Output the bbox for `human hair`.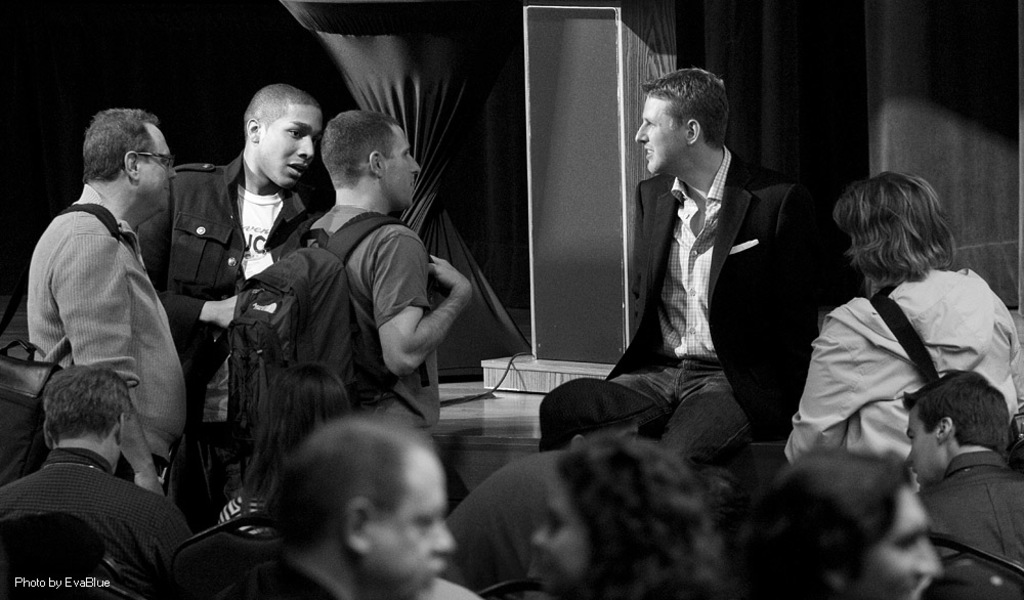
{"x1": 82, "y1": 108, "x2": 156, "y2": 182}.
